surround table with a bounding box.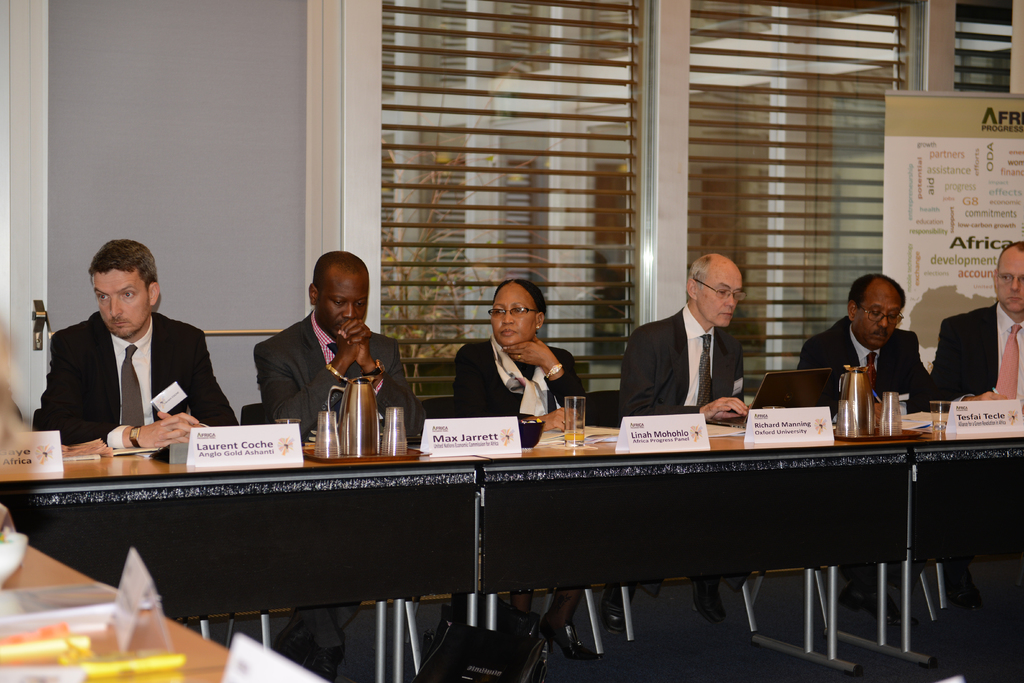
(5,465,474,682).
